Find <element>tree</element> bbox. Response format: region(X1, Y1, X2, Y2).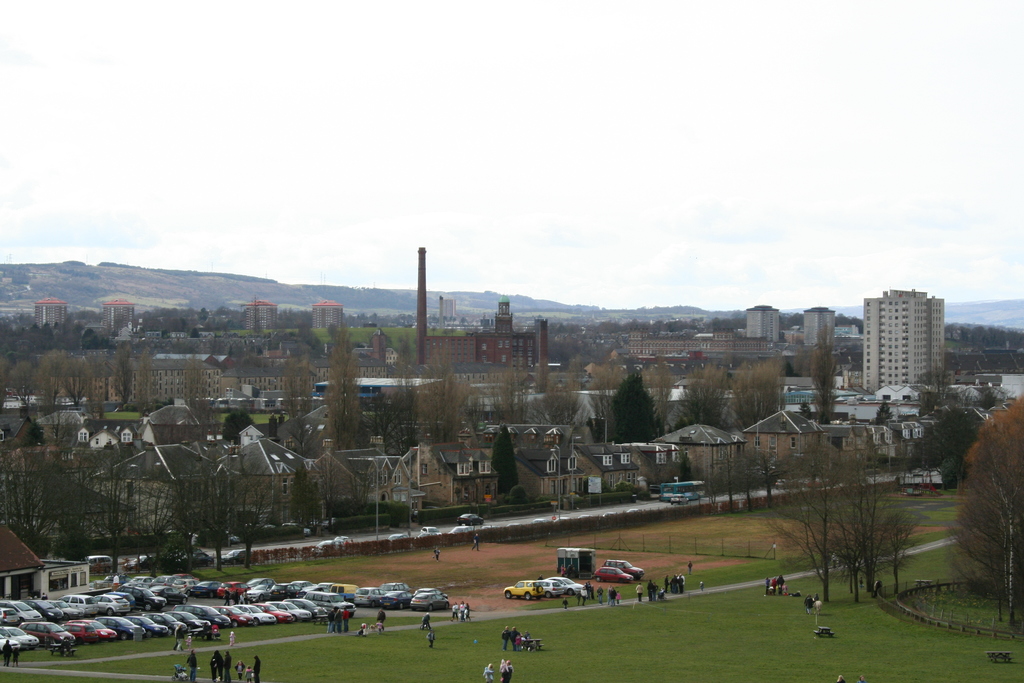
region(688, 354, 740, 432).
